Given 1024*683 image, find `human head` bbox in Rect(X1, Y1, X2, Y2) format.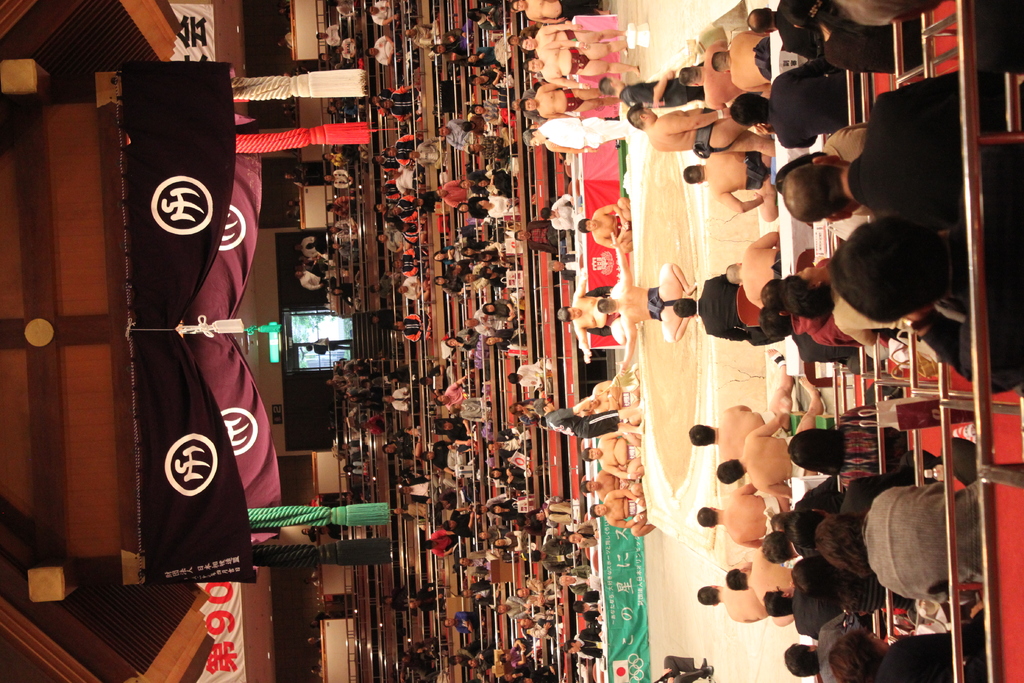
Rect(573, 602, 591, 612).
